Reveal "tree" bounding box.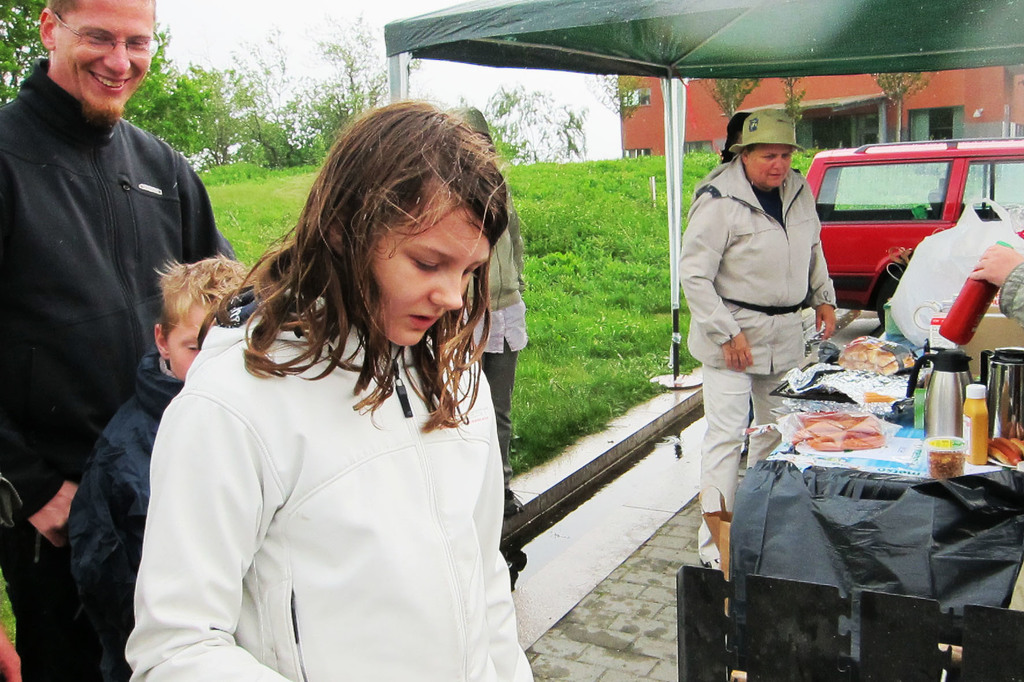
Revealed: left=698, top=73, right=761, bottom=131.
